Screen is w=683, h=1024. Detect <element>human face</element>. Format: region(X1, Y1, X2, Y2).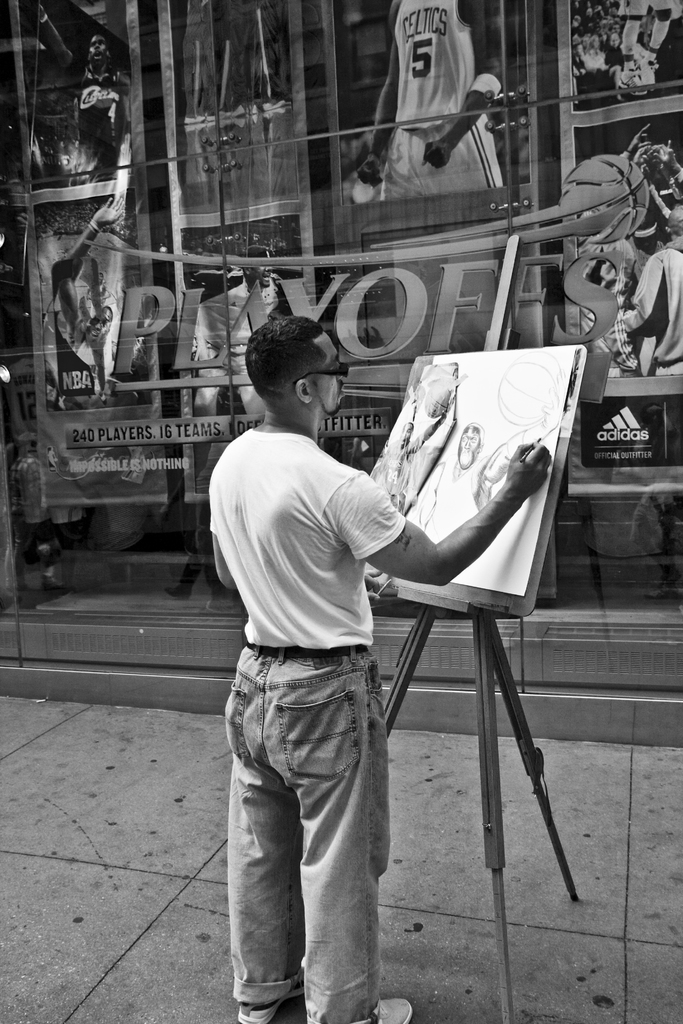
region(86, 308, 114, 342).
